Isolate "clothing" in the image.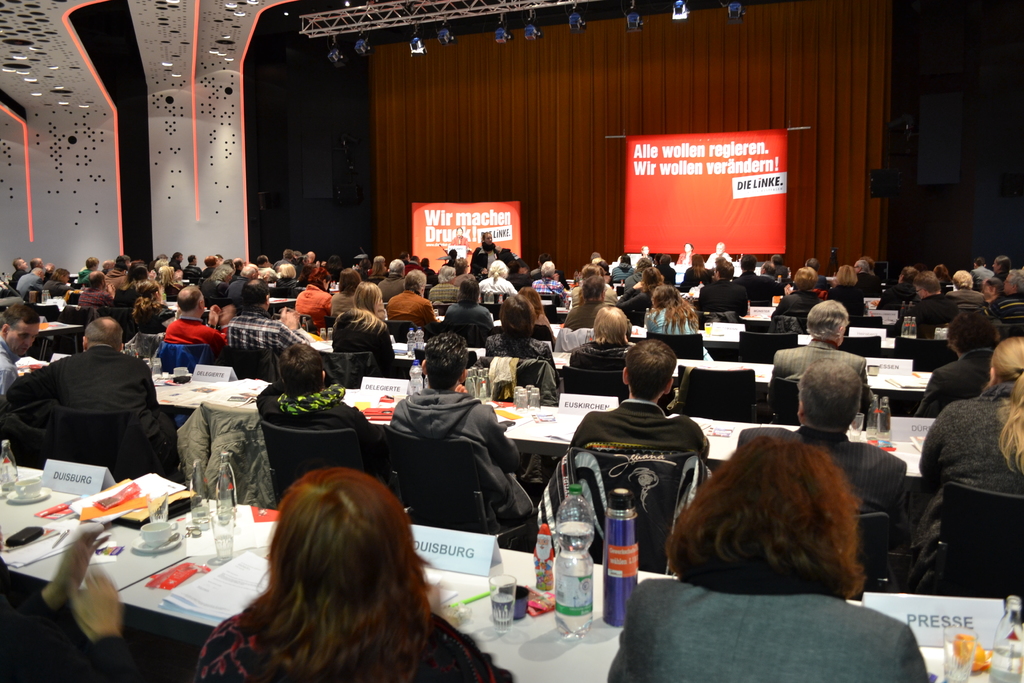
Isolated region: pyautogui.locateOnScreen(444, 301, 488, 322).
